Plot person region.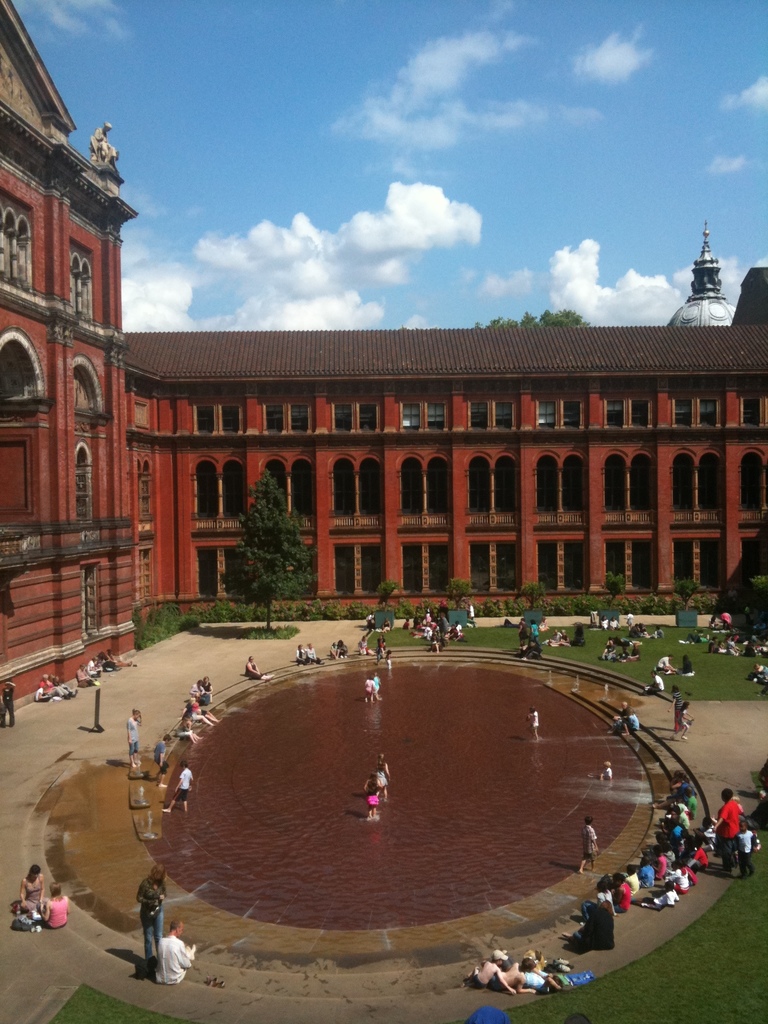
Plotted at [164,762,198,816].
